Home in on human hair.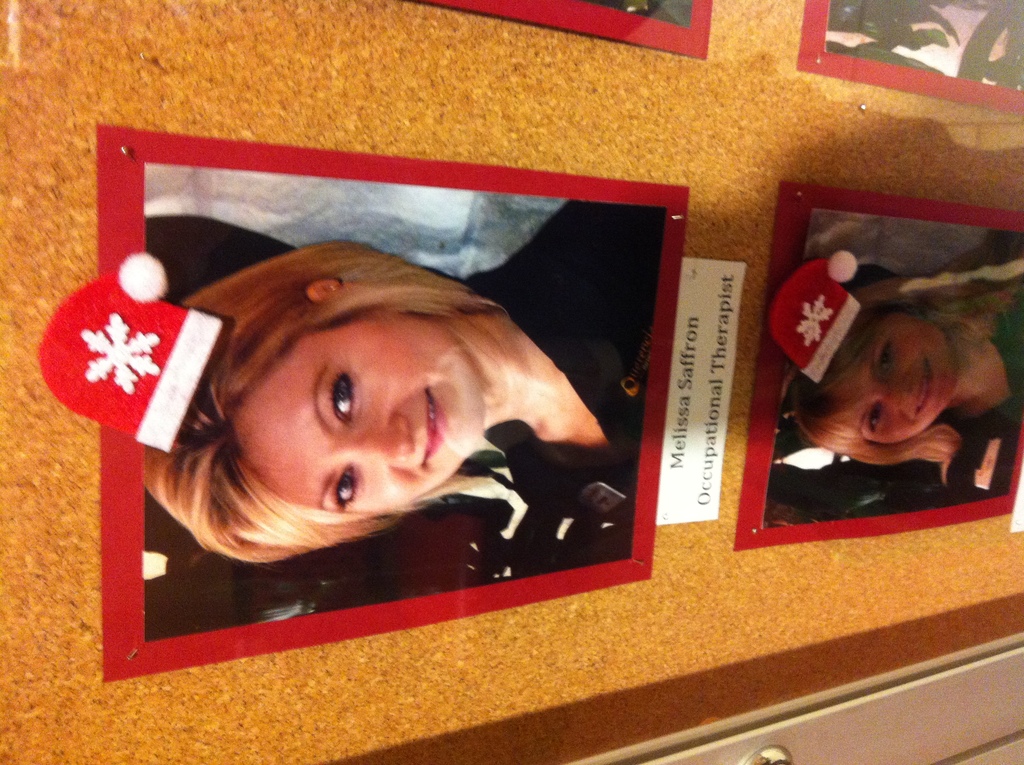
Homed in at locate(147, 253, 591, 576).
